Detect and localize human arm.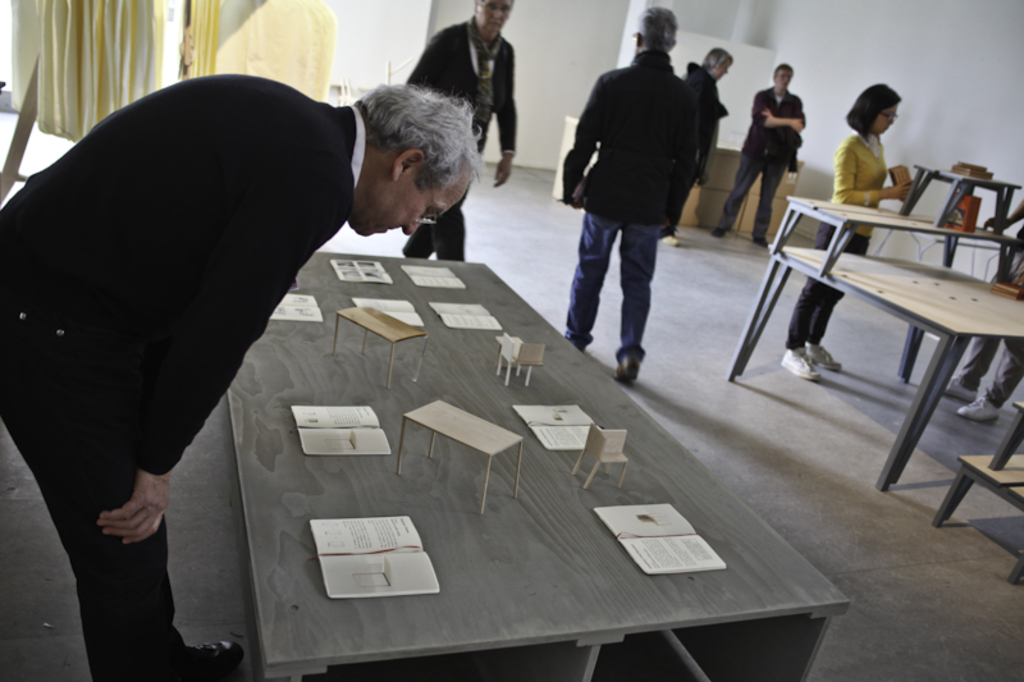
Localized at 488/35/518/186.
